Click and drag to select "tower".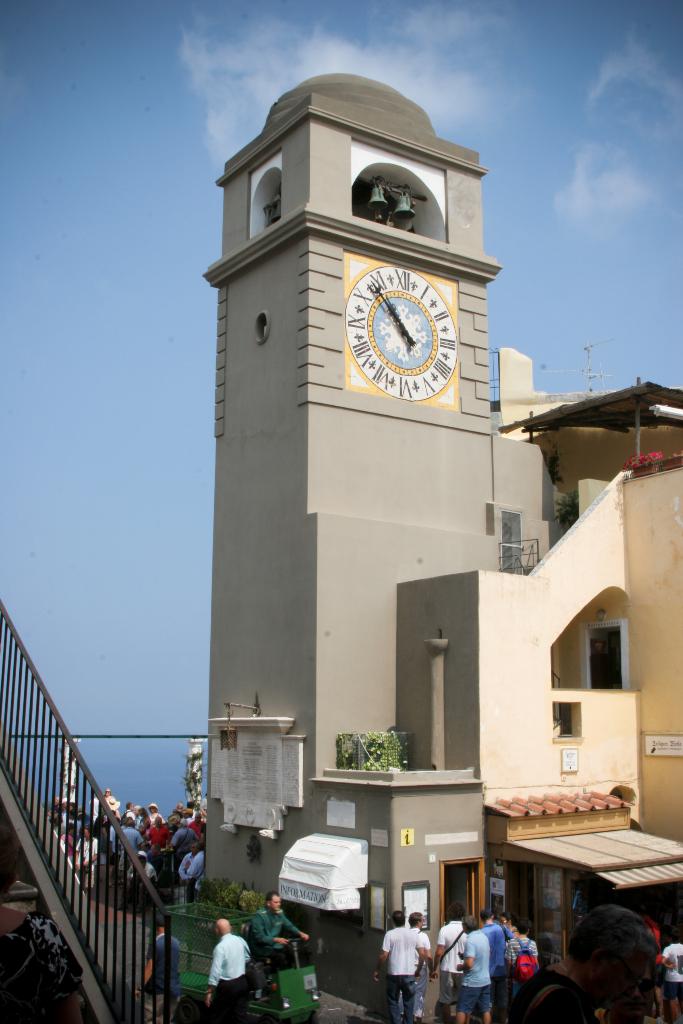
Selection: {"left": 151, "top": 40, "right": 682, "bottom": 1023}.
